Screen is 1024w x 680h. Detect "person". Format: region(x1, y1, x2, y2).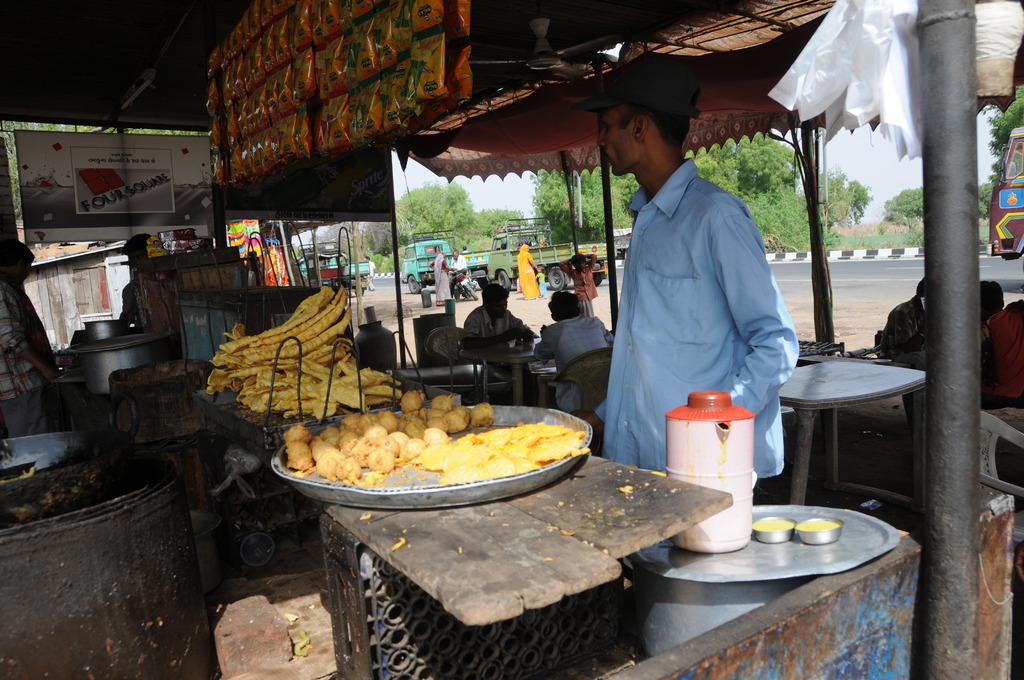
region(532, 291, 618, 413).
